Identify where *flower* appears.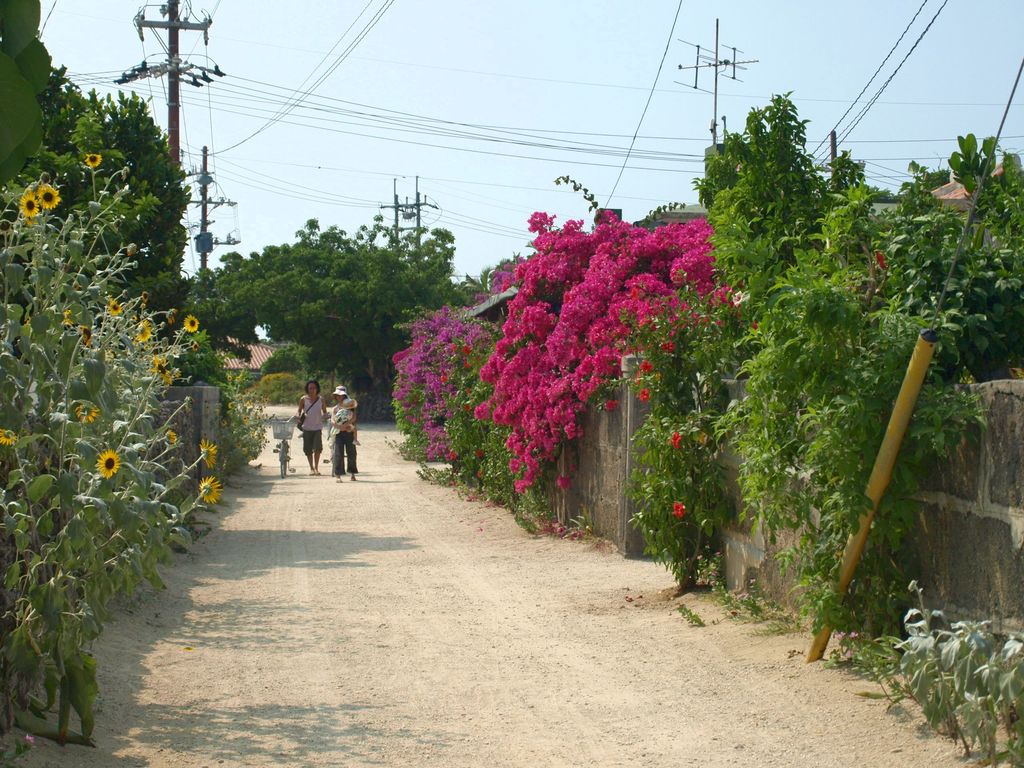
Appears at <region>168, 308, 177, 325</region>.
